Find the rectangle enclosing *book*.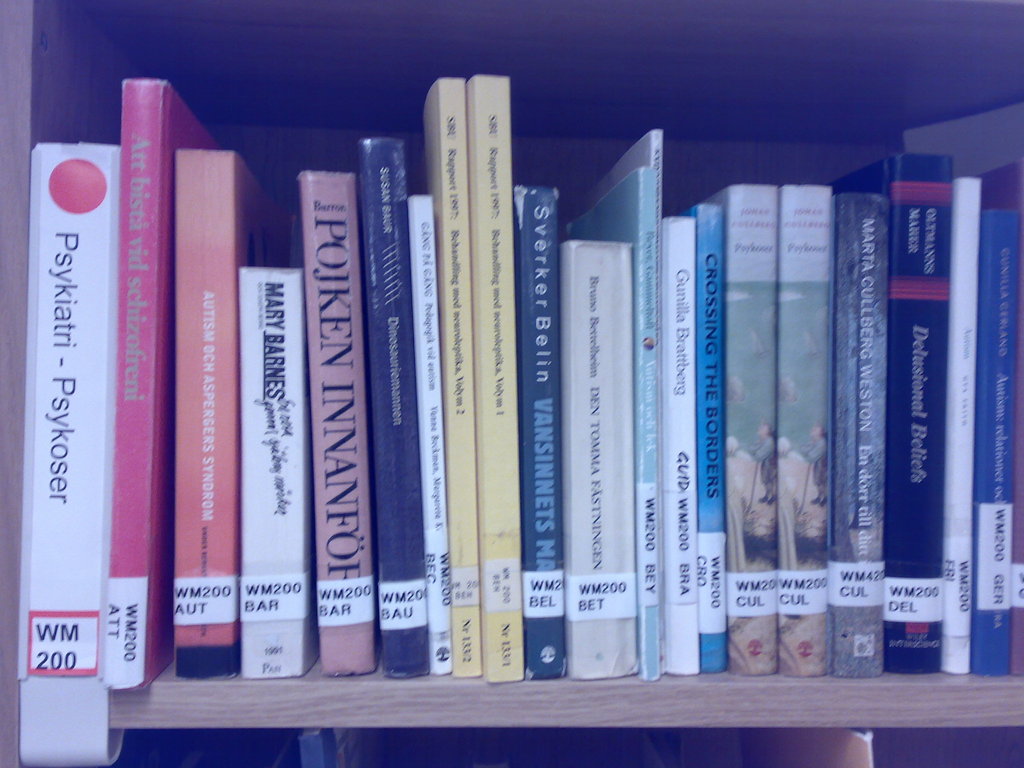
left=15, top=140, right=113, bottom=767.
